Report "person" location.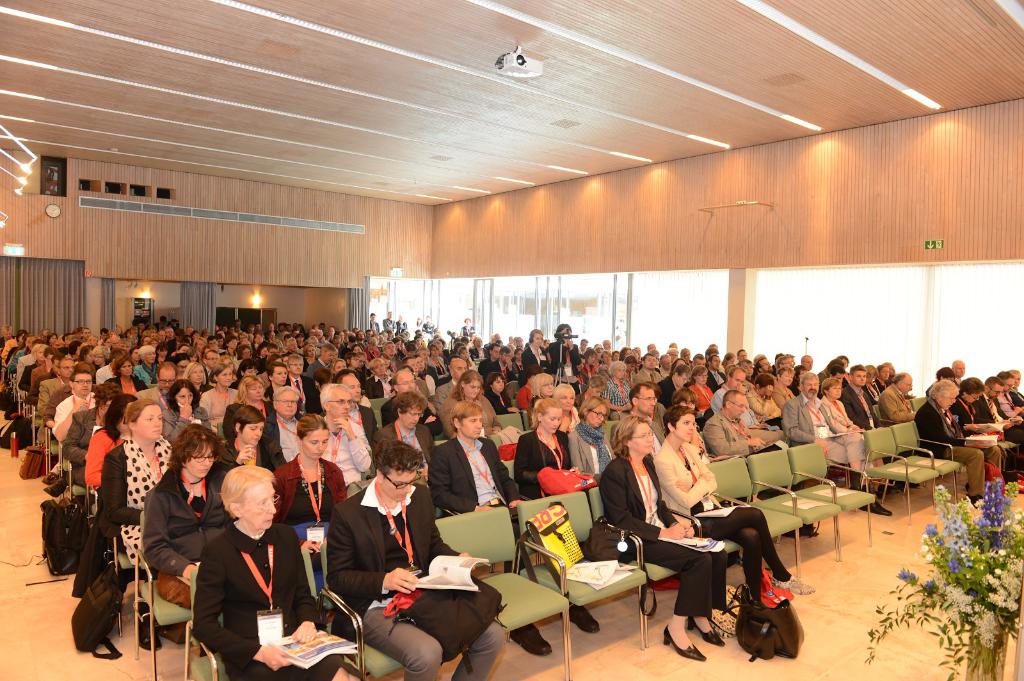
Report: bbox=[620, 383, 668, 451].
